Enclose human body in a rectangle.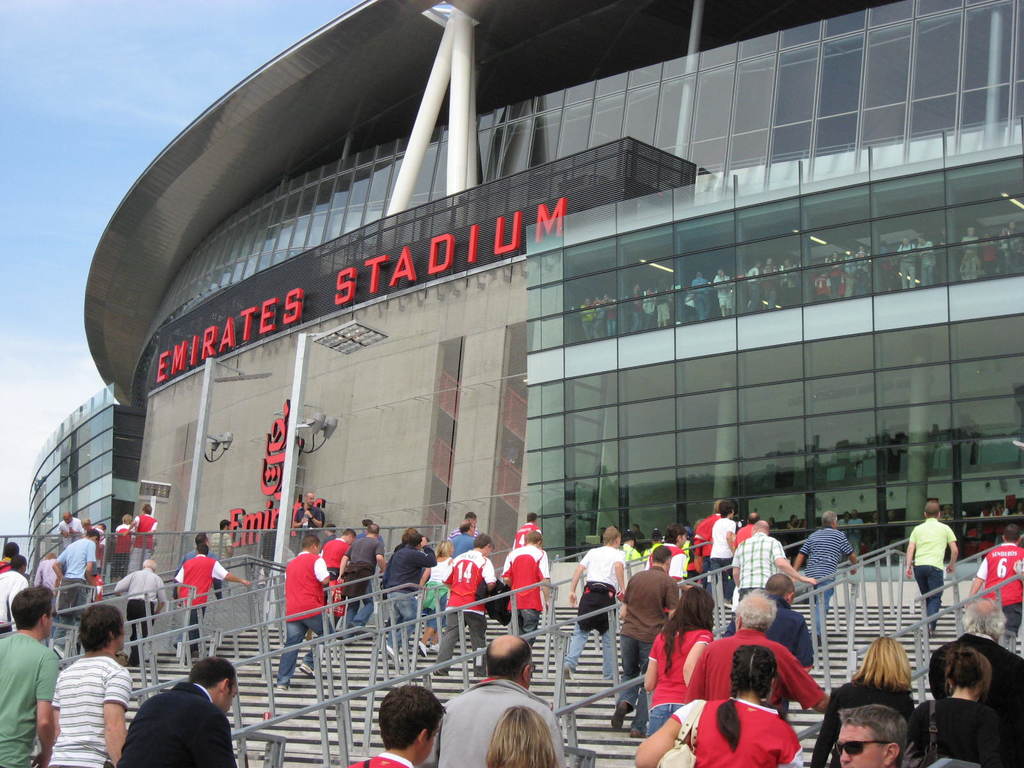
region(114, 559, 168, 660).
